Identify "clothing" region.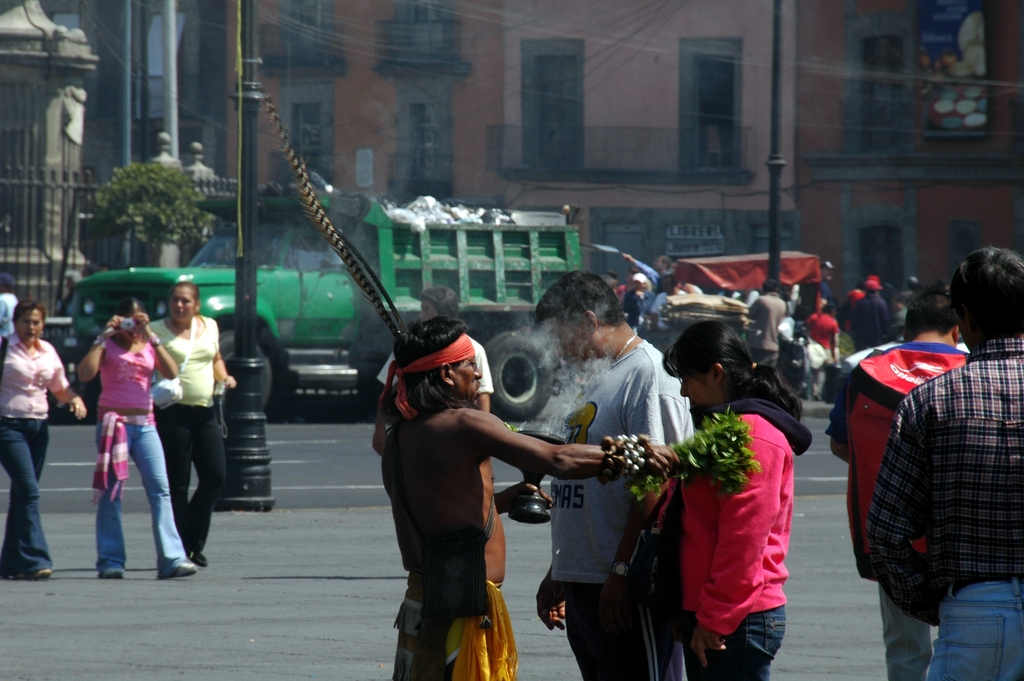
Region: select_region(857, 291, 888, 332).
